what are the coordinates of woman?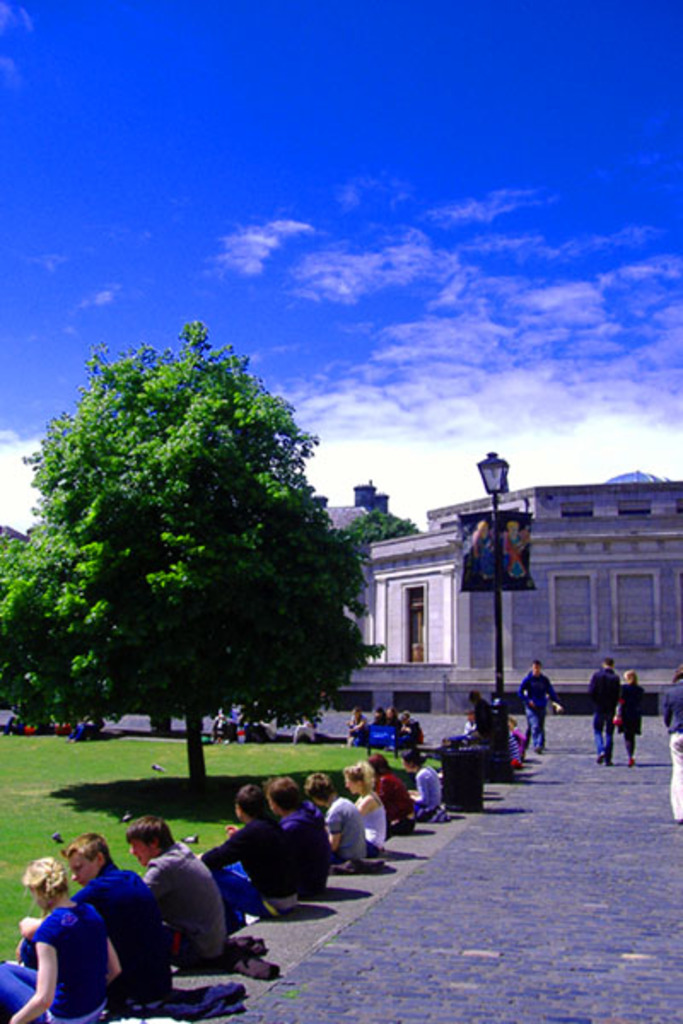
350/705/362/737.
